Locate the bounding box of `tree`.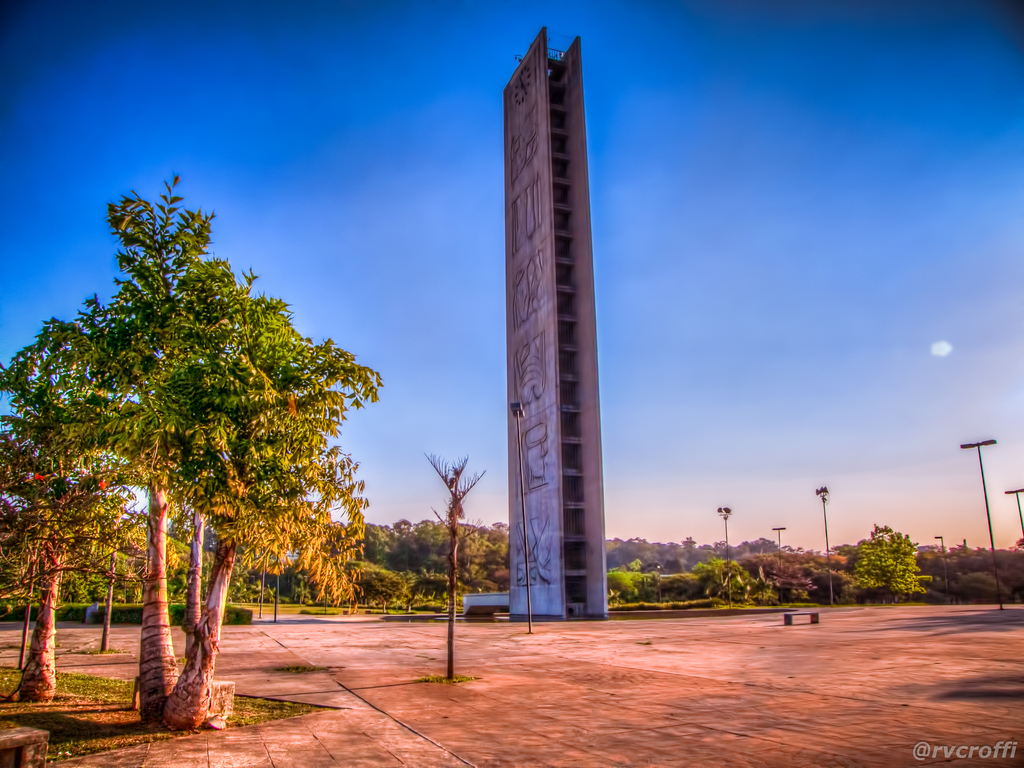
Bounding box: bbox=(684, 522, 762, 610).
